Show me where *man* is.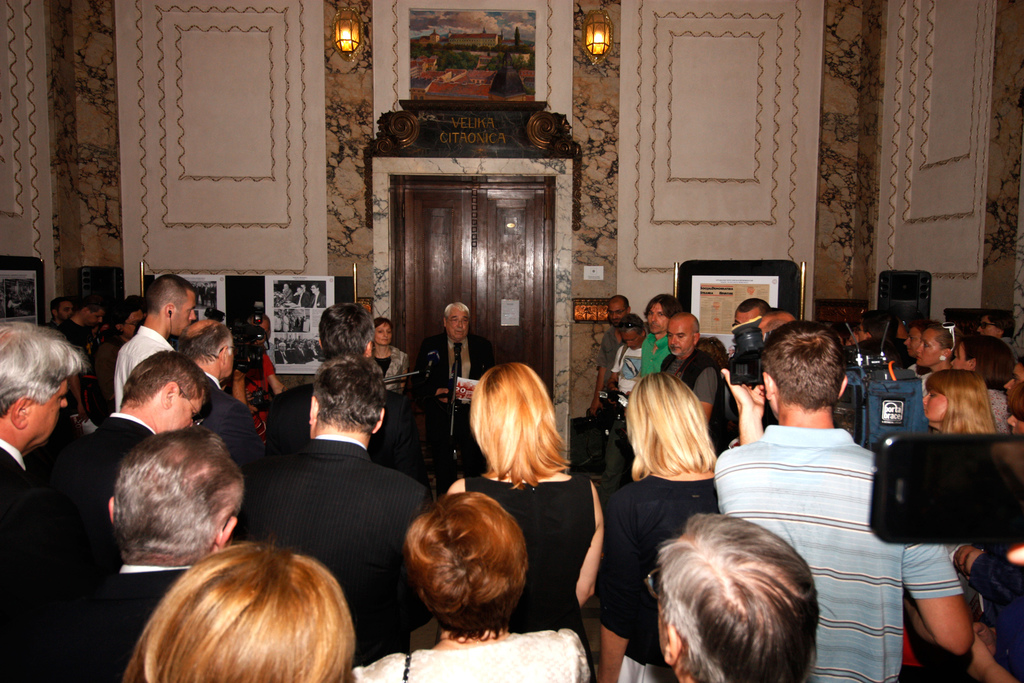
*man* is at {"left": 595, "top": 312, "right": 648, "bottom": 505}.
